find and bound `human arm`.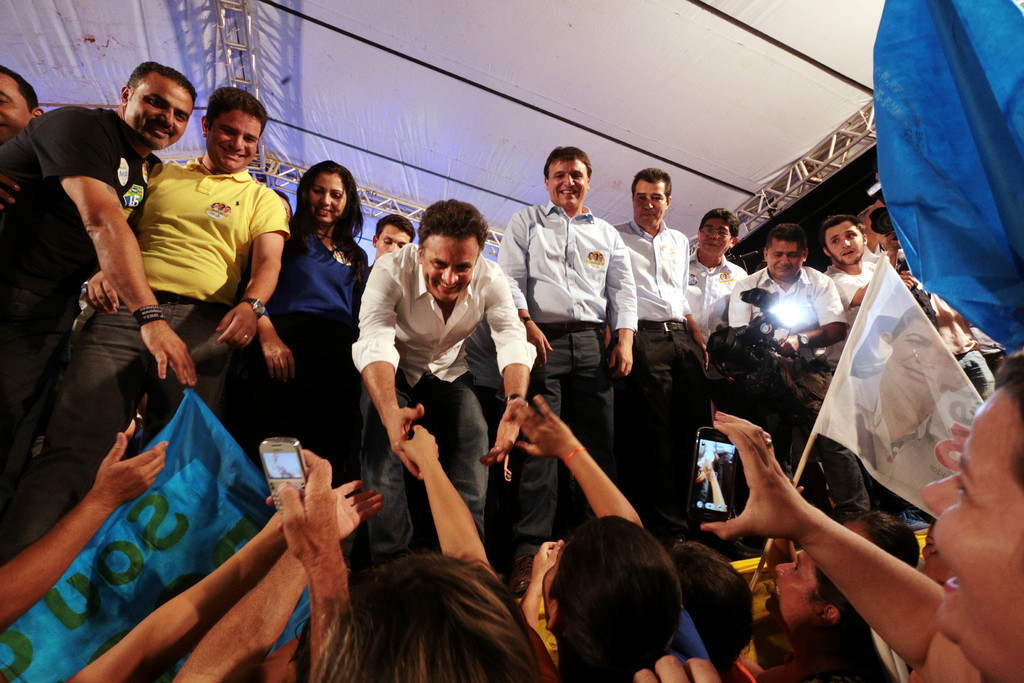
Bound: crop(483, 254, 540, 468).
